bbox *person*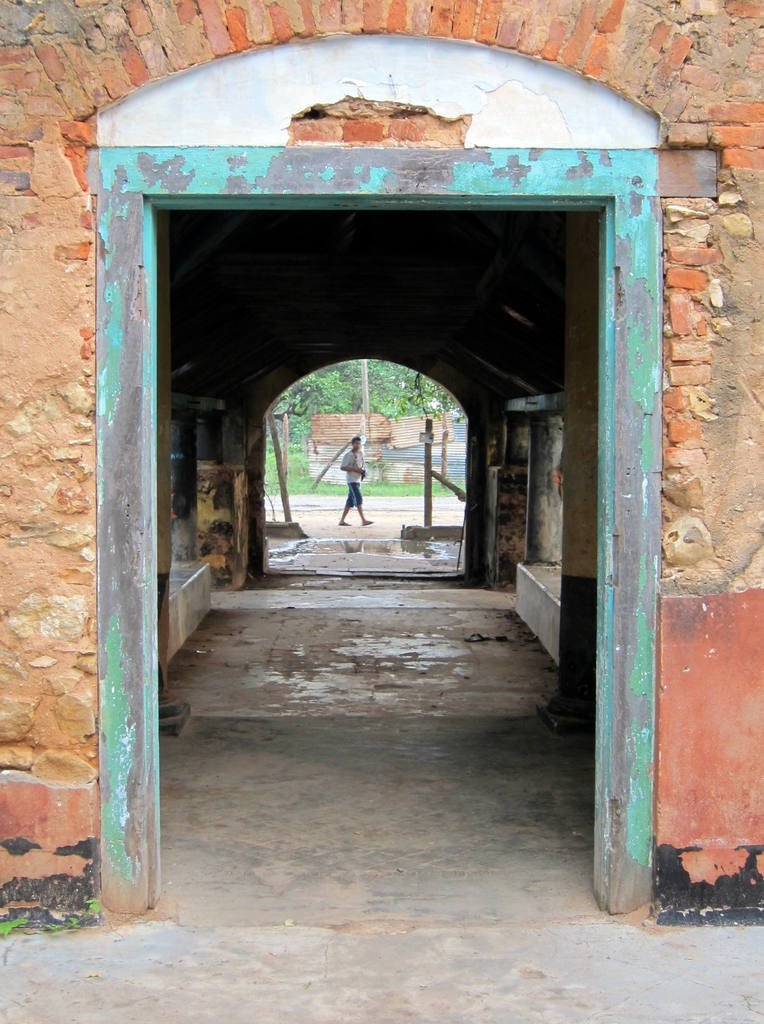
317 413 391 546
